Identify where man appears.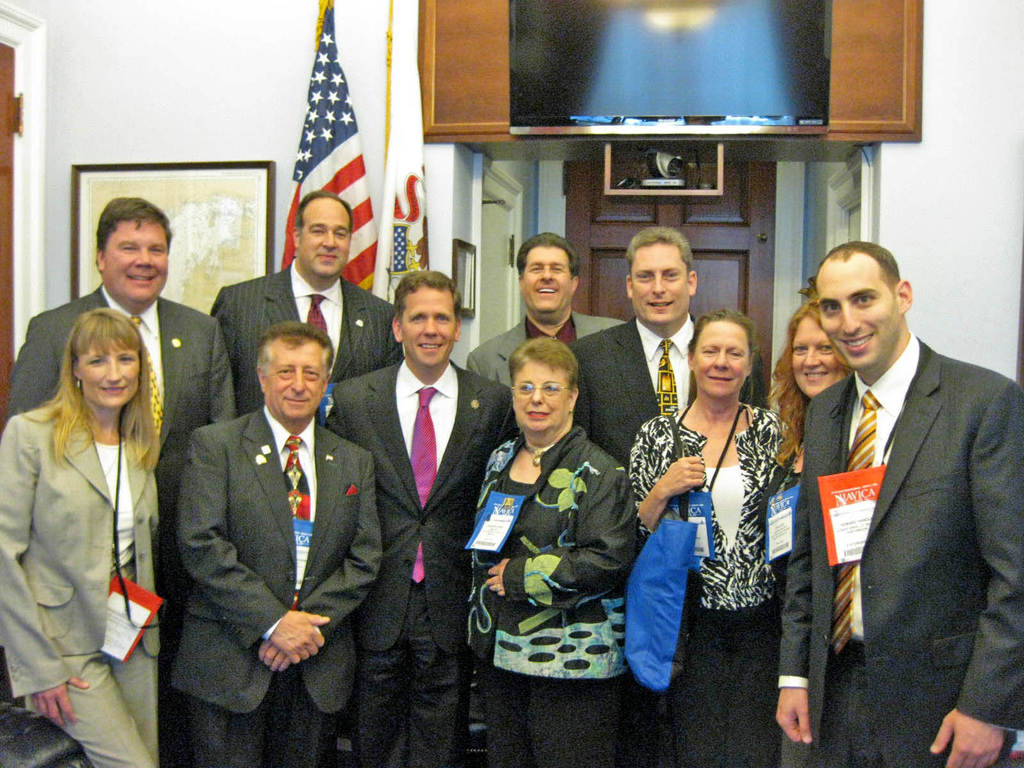
Appears at rect(464, 230, 630, 388).
